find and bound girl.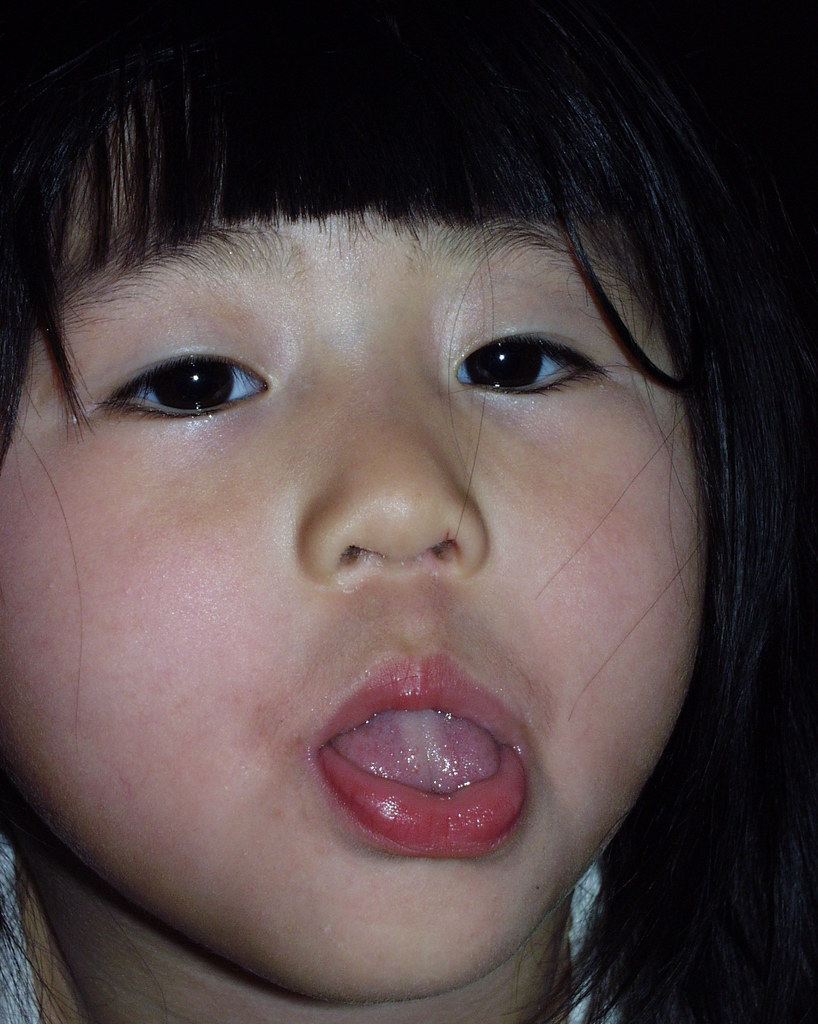
Bound: <region>0, 0, 817, 1023</region>.
